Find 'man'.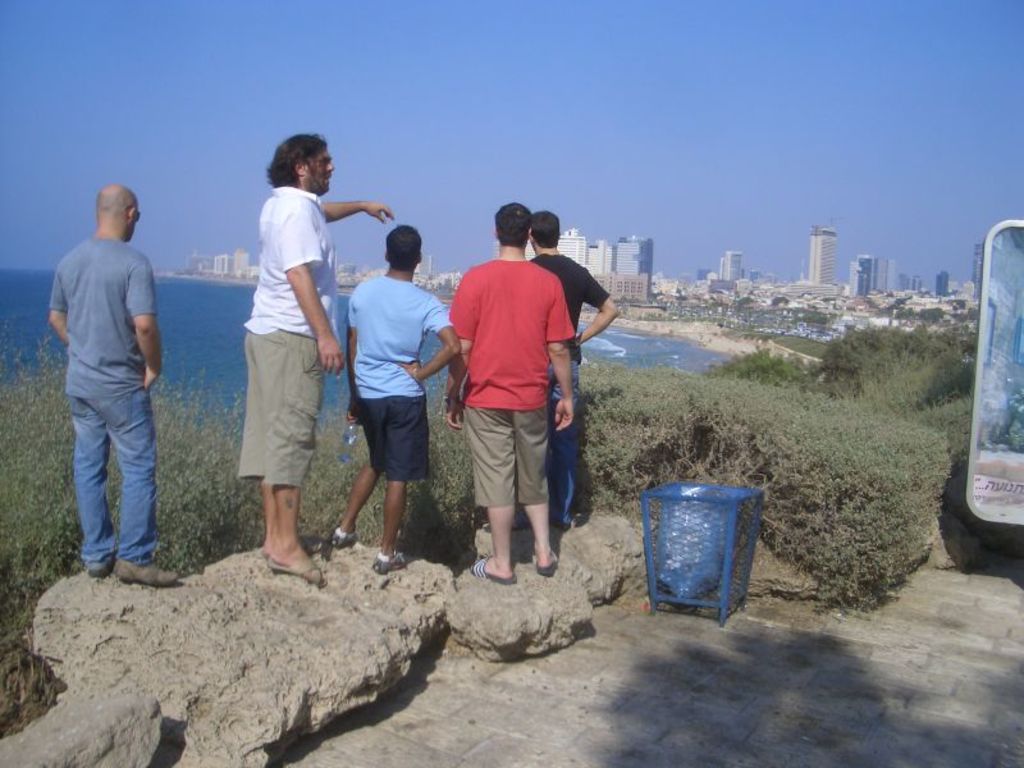
<box>529,204,618,534</box>.
